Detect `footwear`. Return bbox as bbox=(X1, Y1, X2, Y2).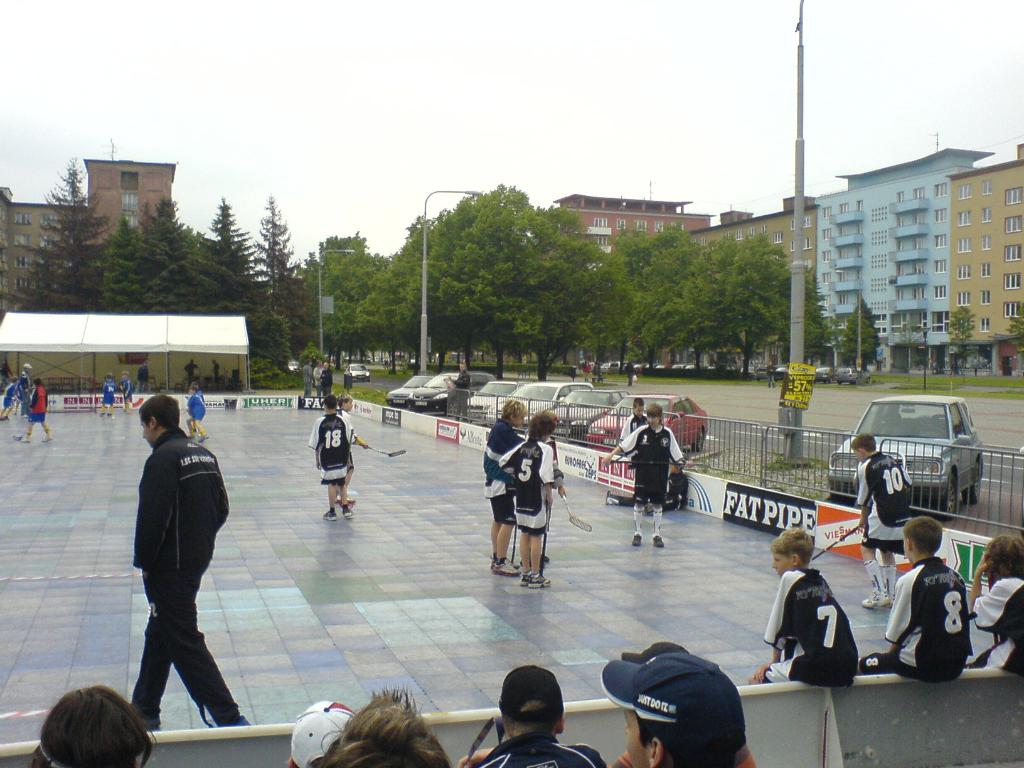
bbox=(20, 433, 31, 445).
